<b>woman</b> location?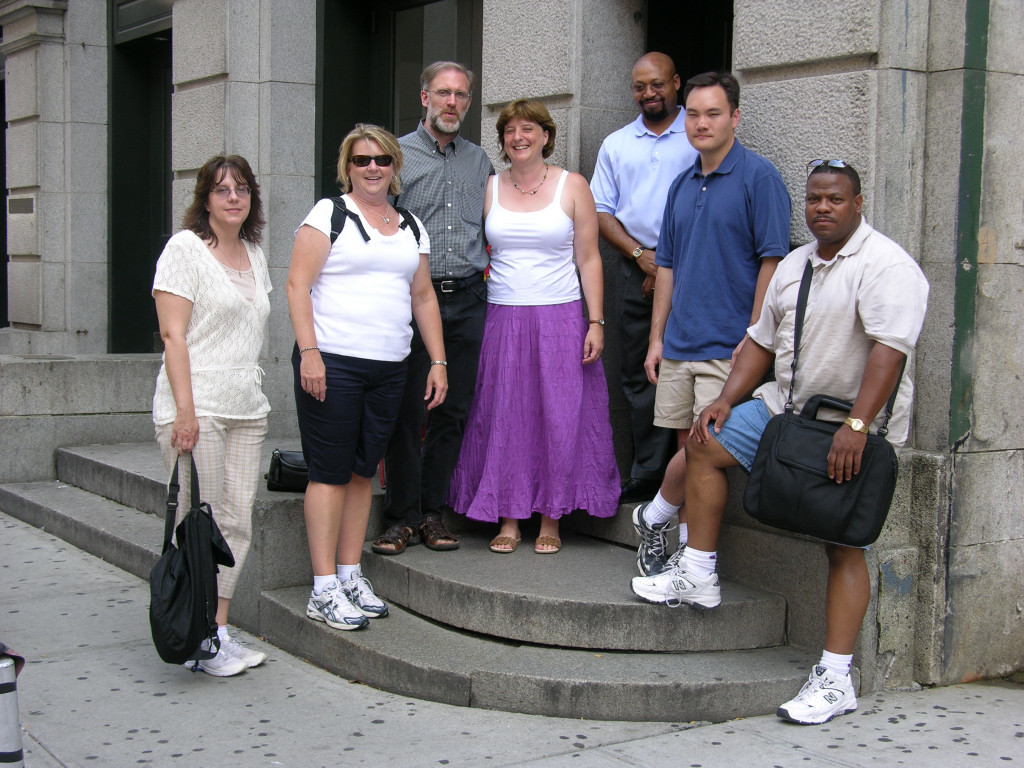
locate(153, 154, 277, 666)
